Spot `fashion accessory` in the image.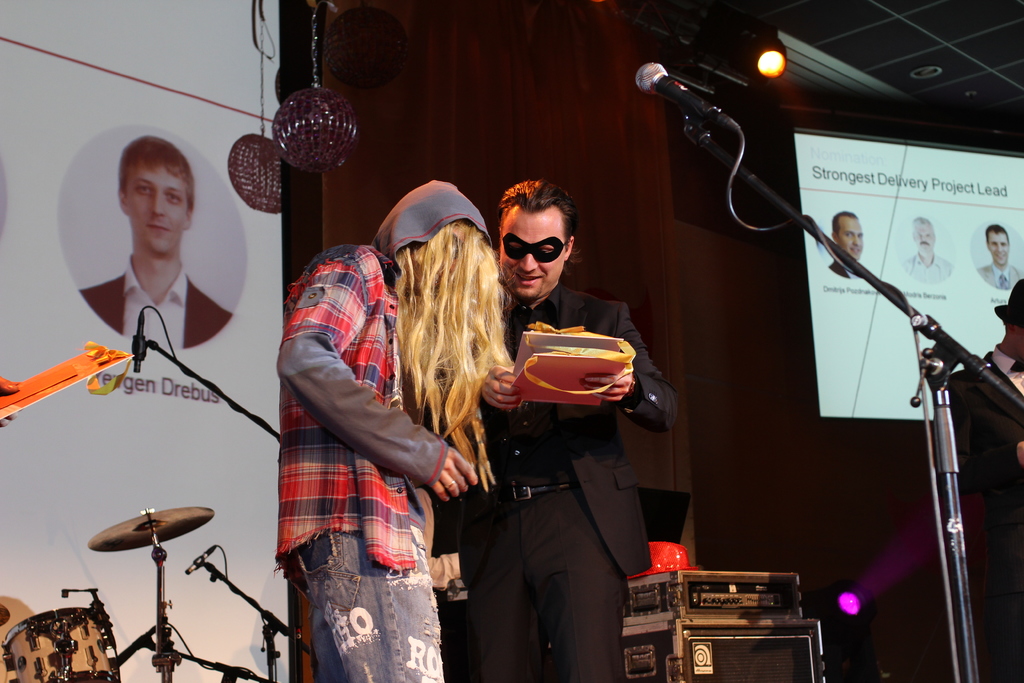
`fashion accessory` found at [x1=495, y1=233, x2=570, y2=265].
